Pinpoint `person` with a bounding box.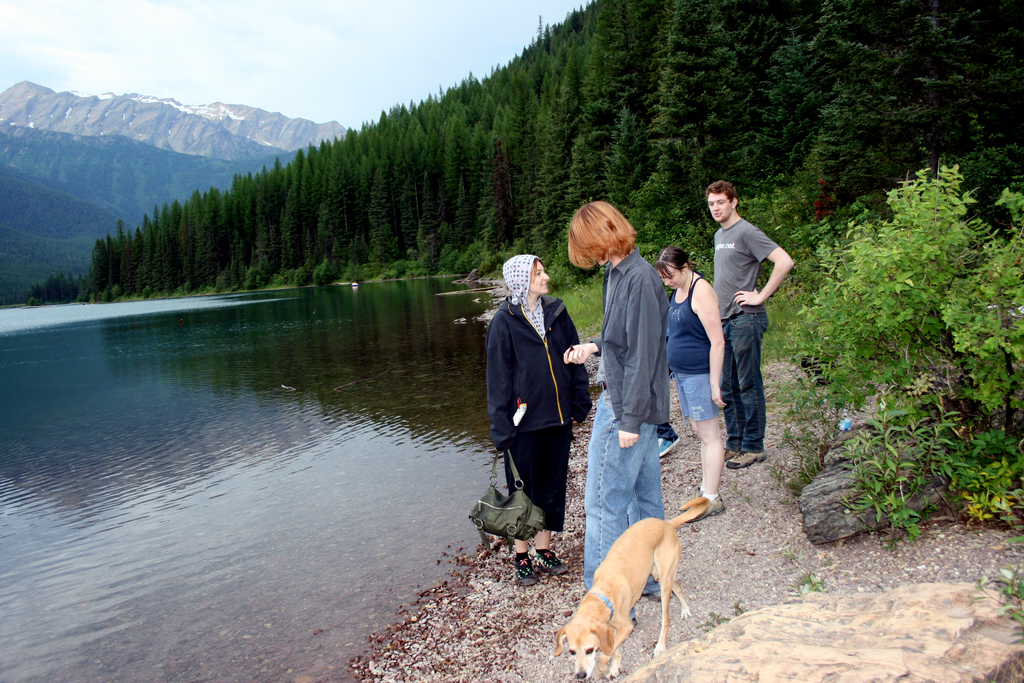
bbox=(704, 180, 794, 470).
